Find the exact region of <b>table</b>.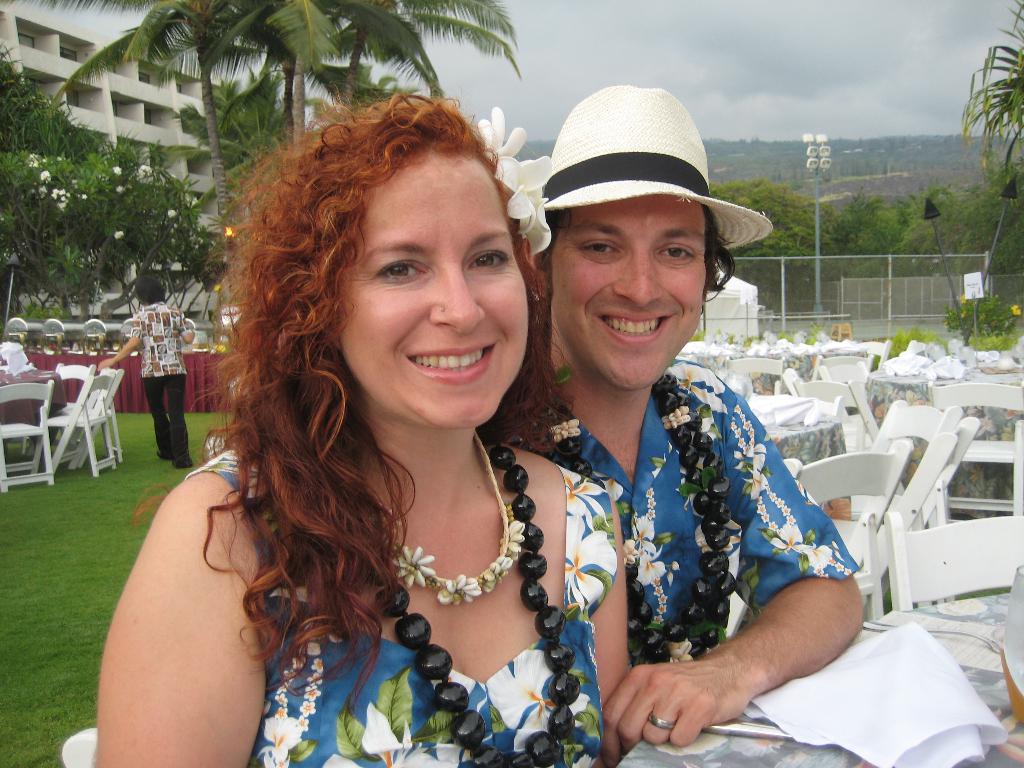
Exact region: (left=0, top=335, right=77, bottom=506).
